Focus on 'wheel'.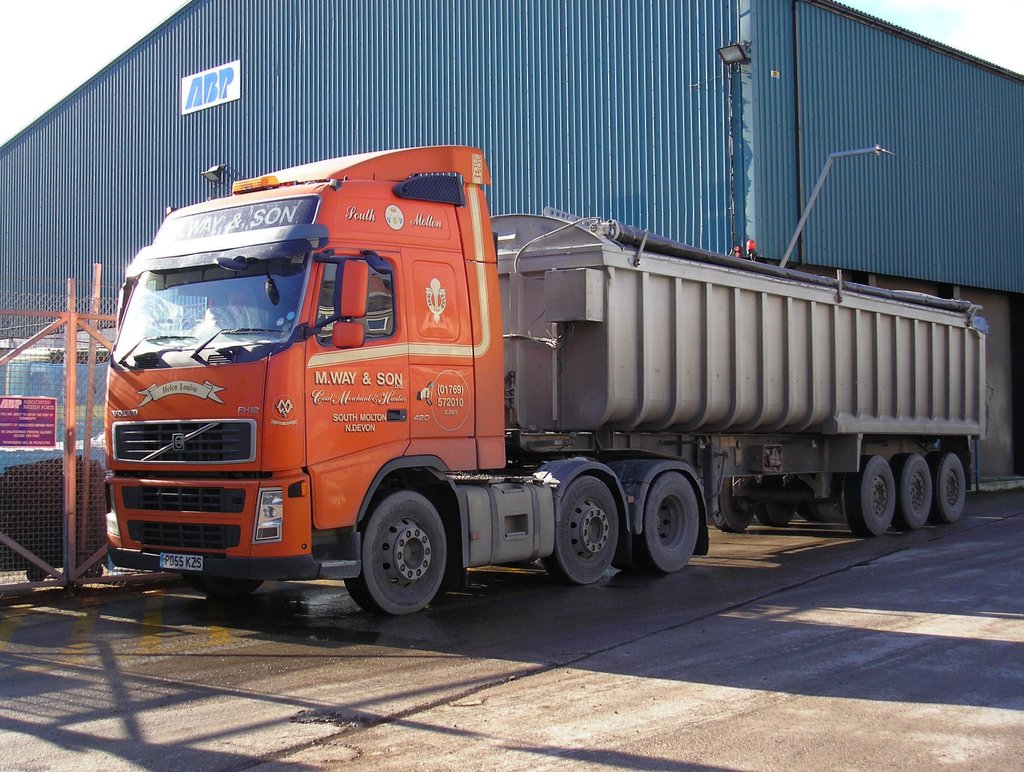
Focused at [x1=182, y1=570, x2=262, y2=595].
